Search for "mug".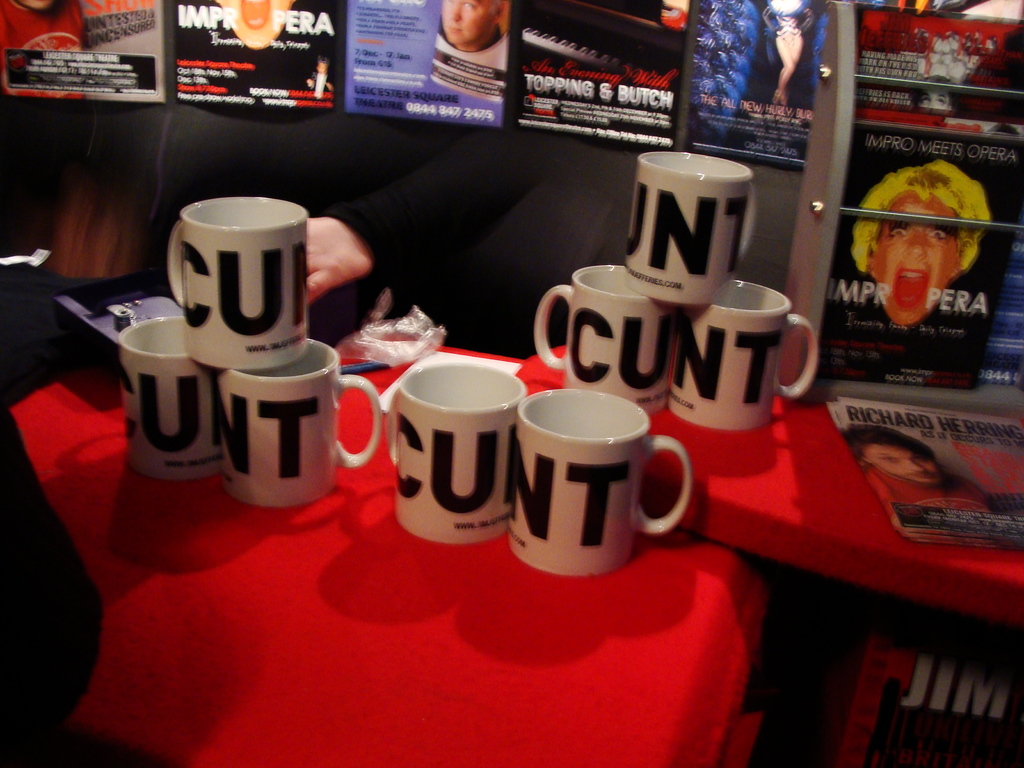
Found at 170/193/308/365.
